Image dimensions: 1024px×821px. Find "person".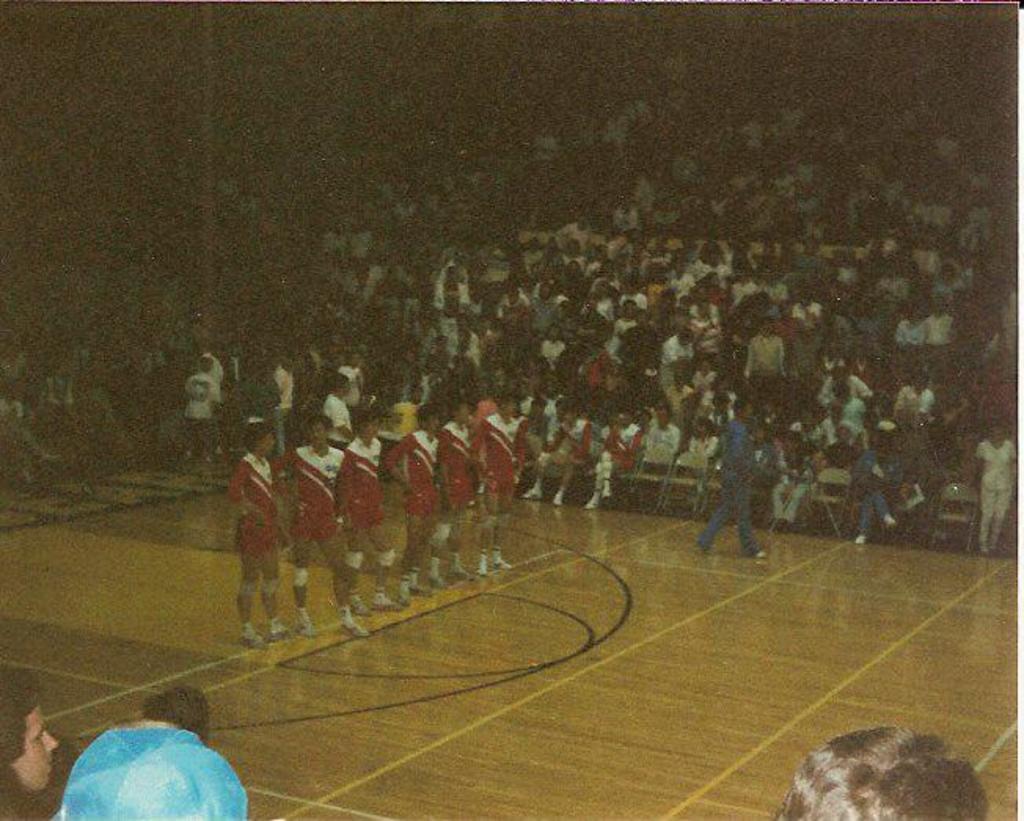
<box>525,403,597,504</box>.
